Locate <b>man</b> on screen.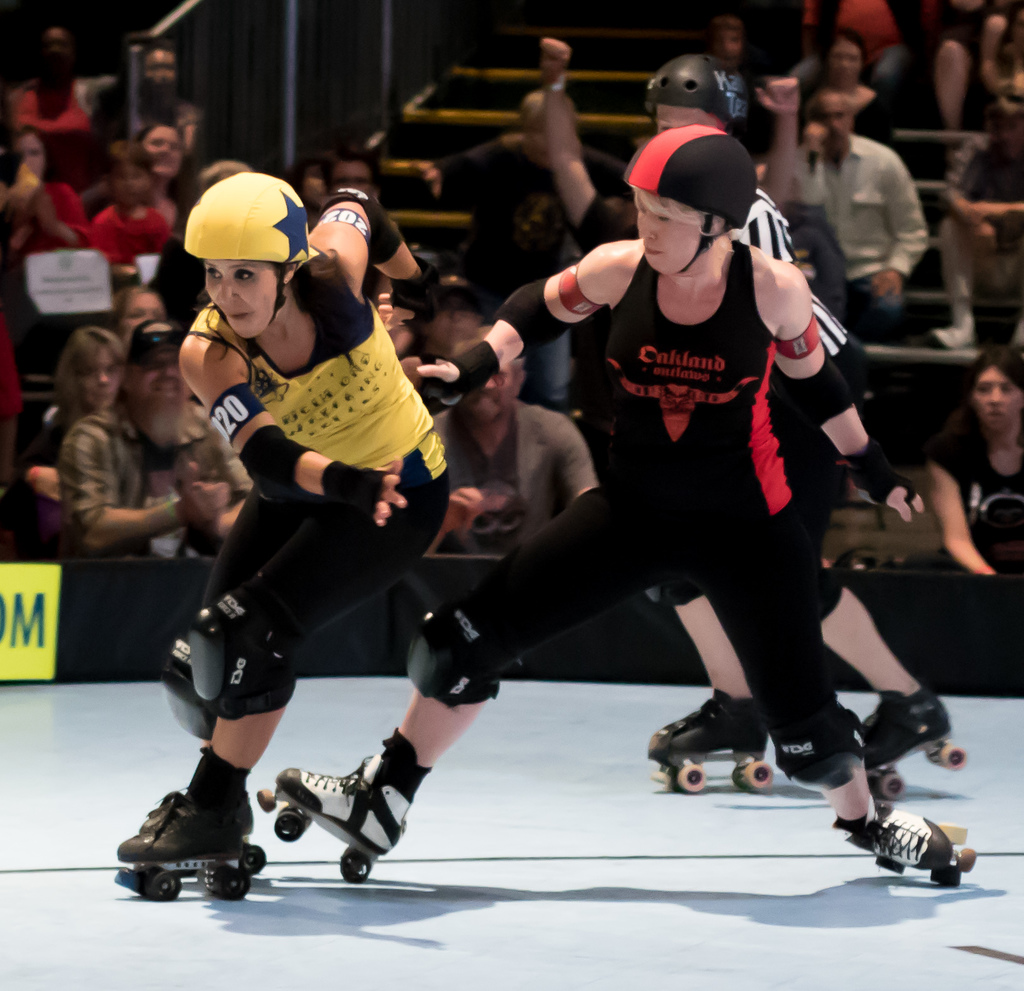
On screen at 323/151/383/201.
